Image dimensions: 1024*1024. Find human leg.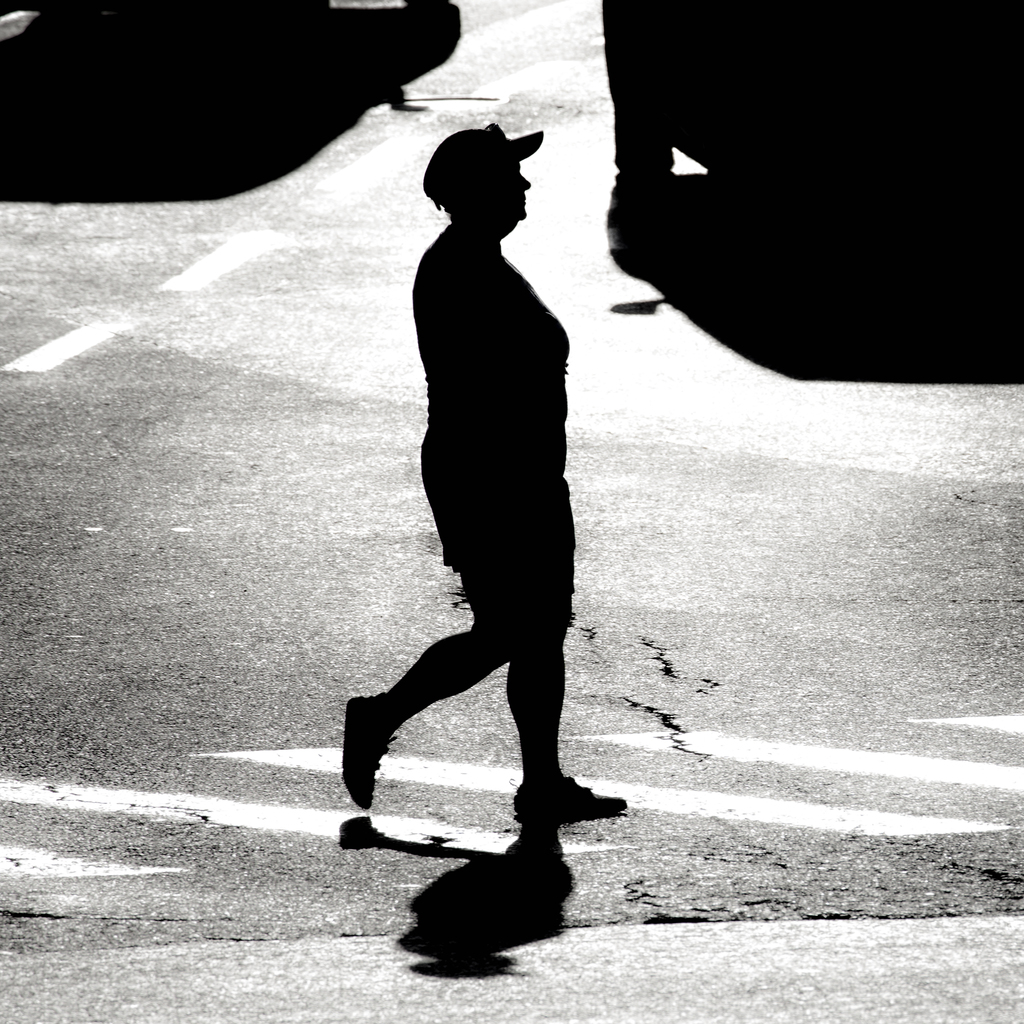
crop(506, 539, 628, 826).
